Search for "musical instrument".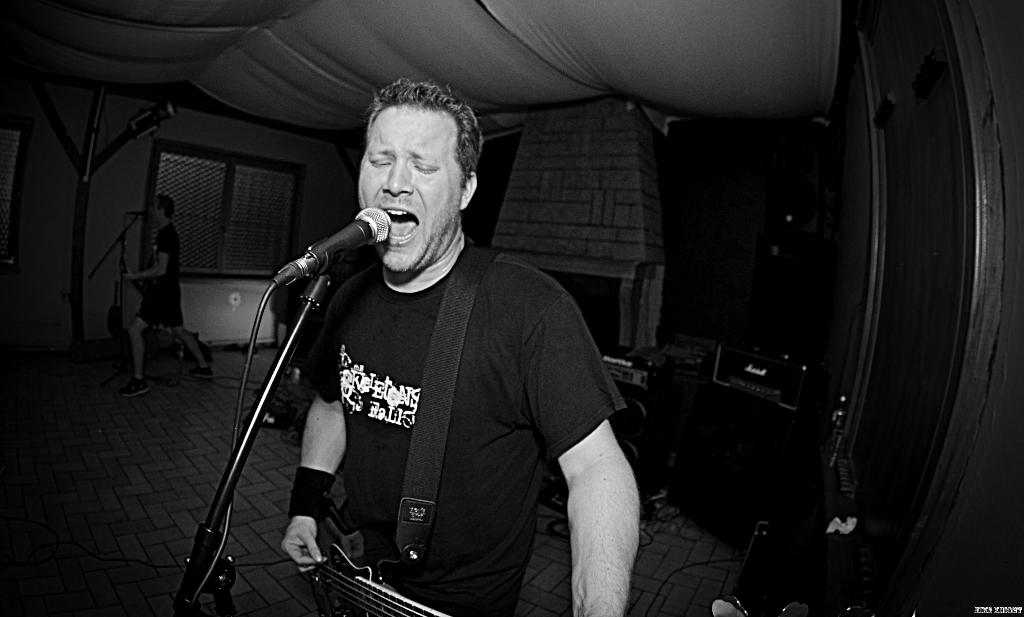
Found at [300, 494, 461, 616].
